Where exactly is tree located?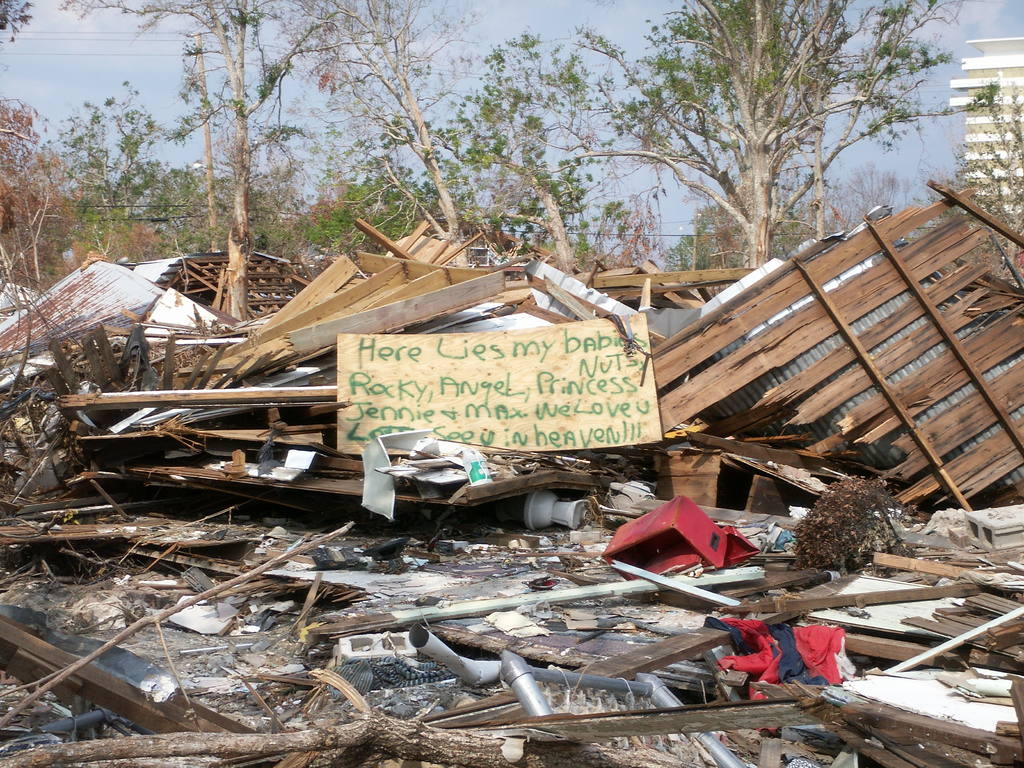
Its bounding box is (x1=430, y1=24, x2=642, y2=301).
